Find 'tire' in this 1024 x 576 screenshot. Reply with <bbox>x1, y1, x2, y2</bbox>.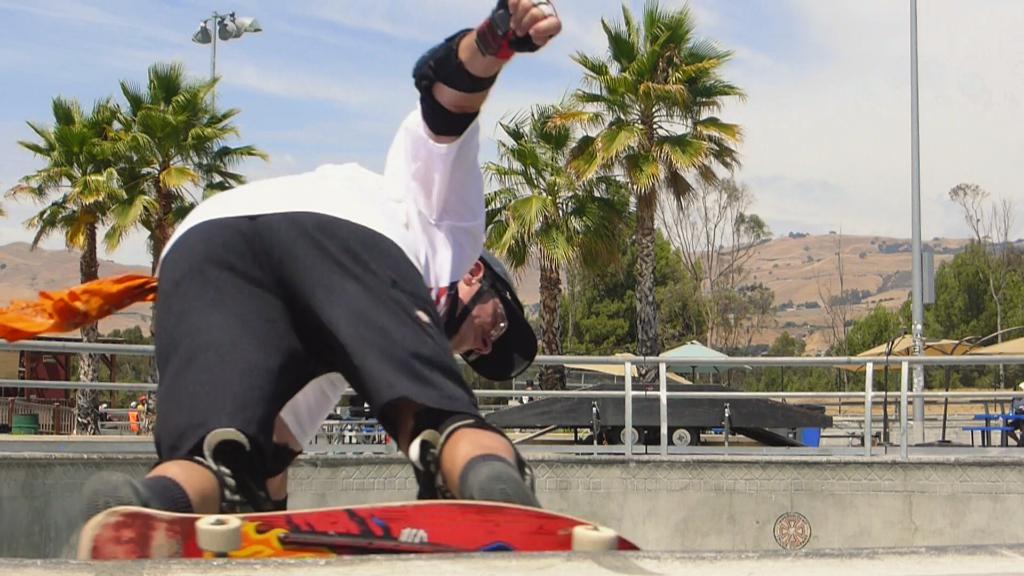
<bbox>669, 426, 693, 448</bbox>.
